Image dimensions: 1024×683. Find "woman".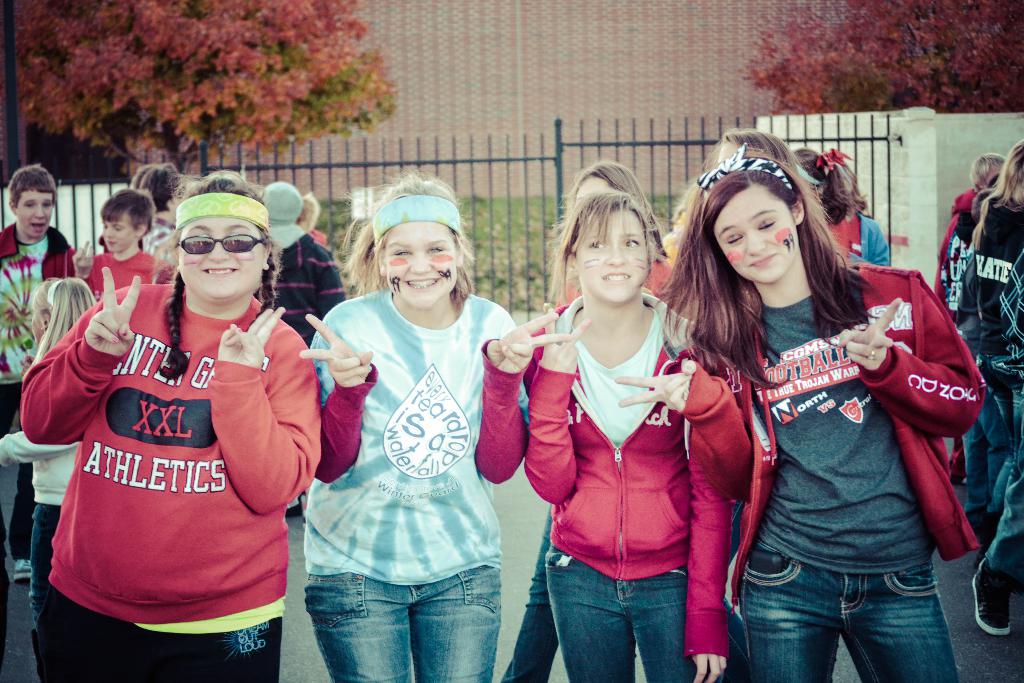
x1=32, y1=174, x2=326, y2=670.
